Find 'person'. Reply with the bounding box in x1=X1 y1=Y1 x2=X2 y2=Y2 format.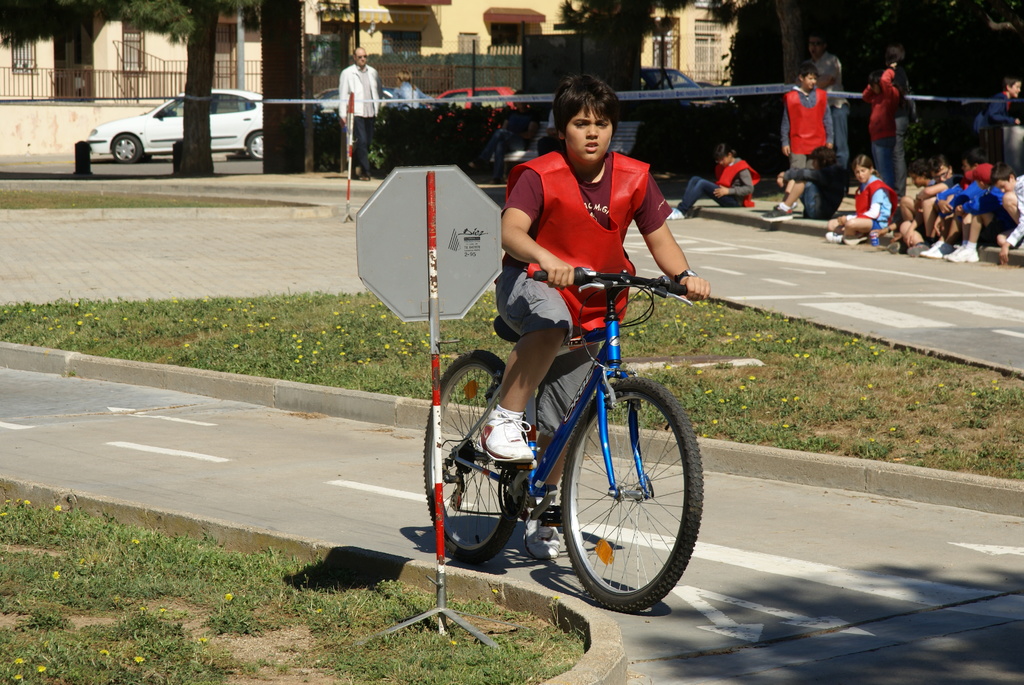
x1=758 y1=145 x2=845 y2=225.
